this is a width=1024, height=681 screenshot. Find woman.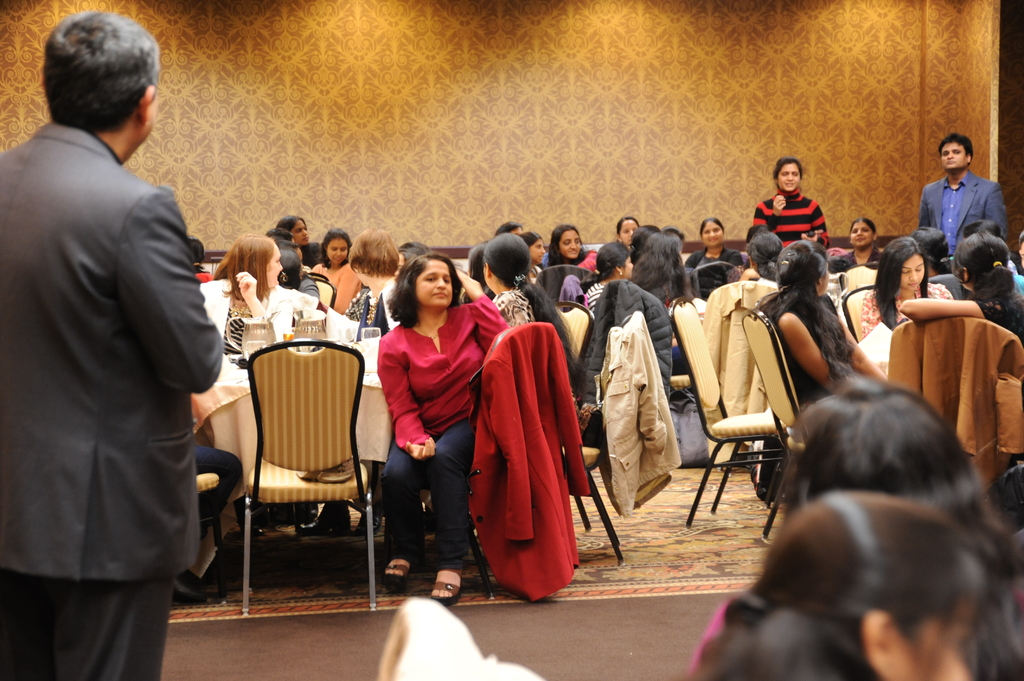
Bounding box: BBox(835, 225, 887, 268).
